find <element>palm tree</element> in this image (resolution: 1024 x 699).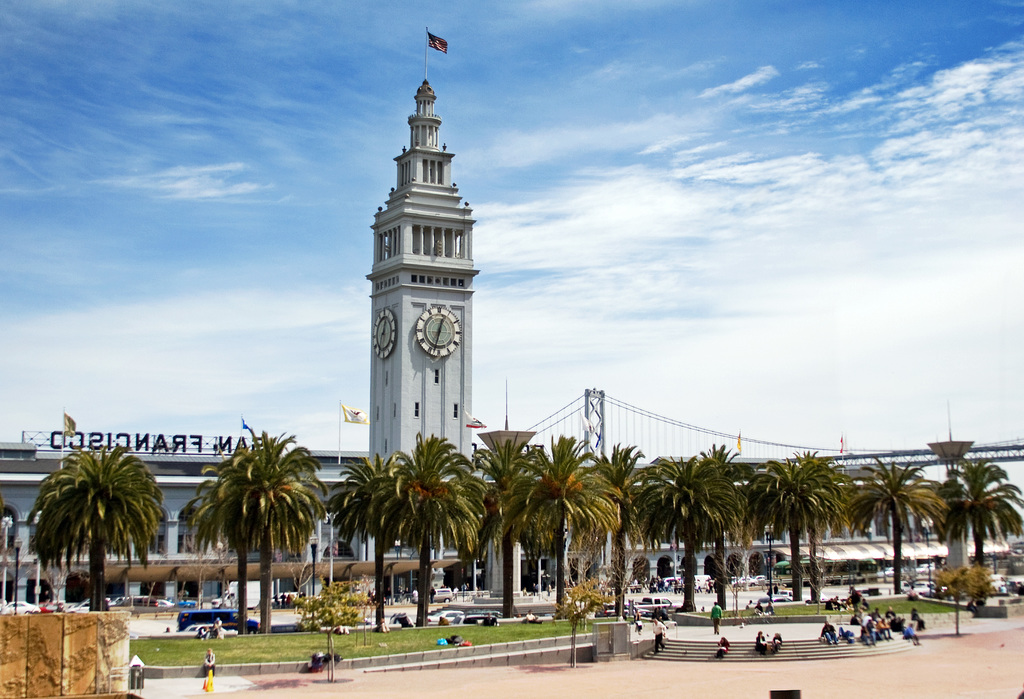
<box>935,461,1021,567</box>.
